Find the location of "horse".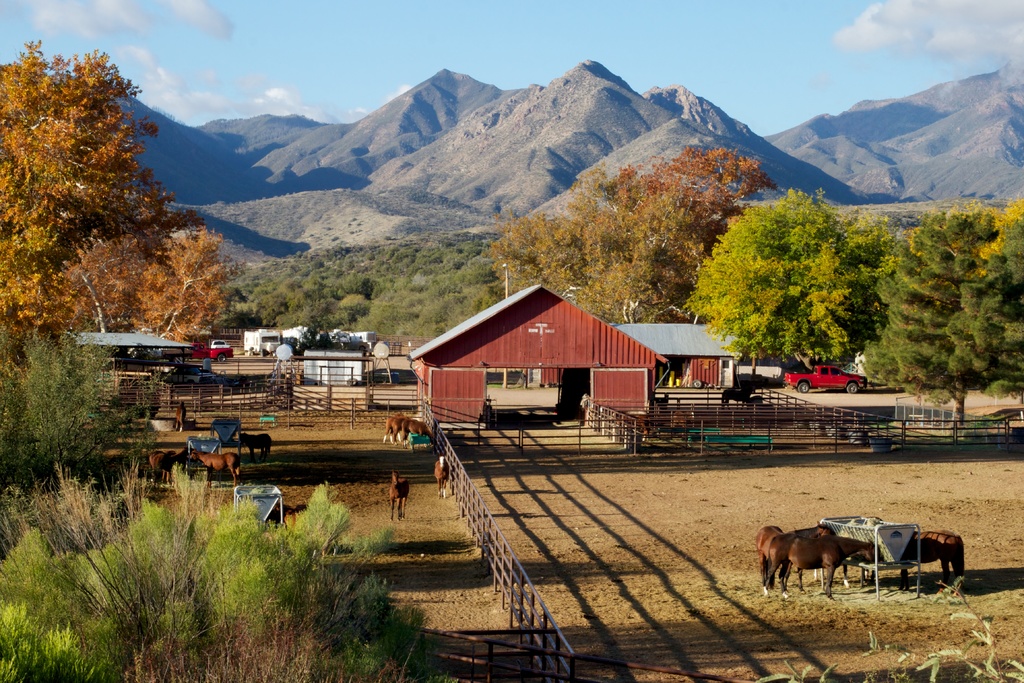
Location: 390, 416, 418, 447.
